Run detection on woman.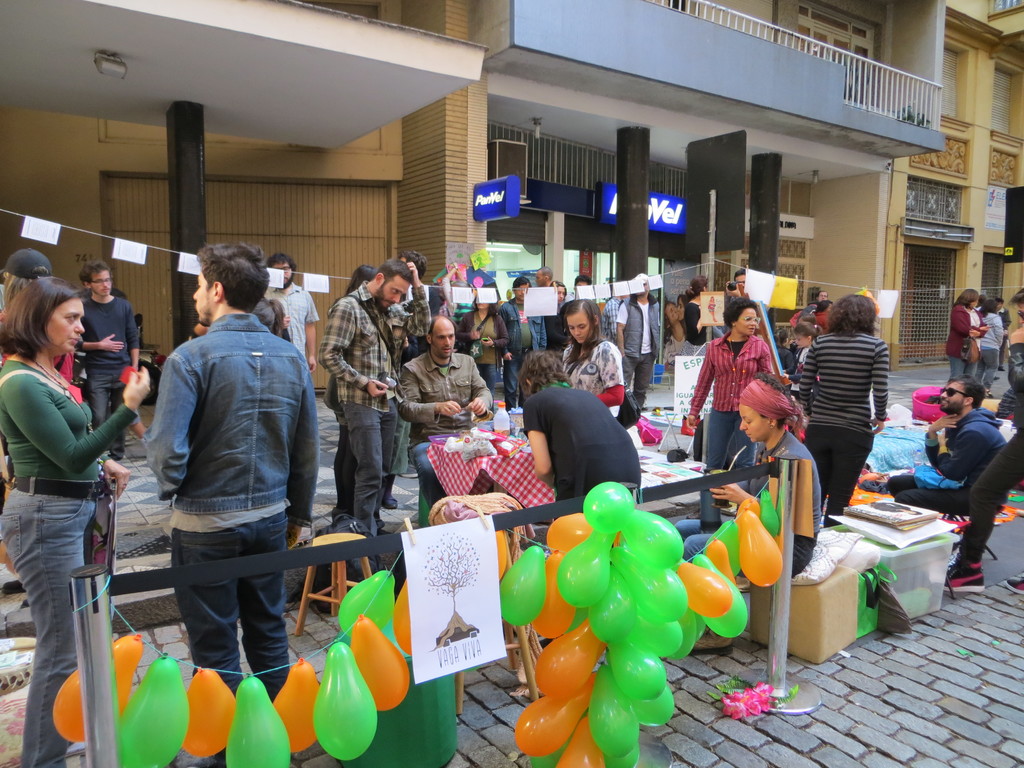
Result: BBox(8, 239, 138, 756).
